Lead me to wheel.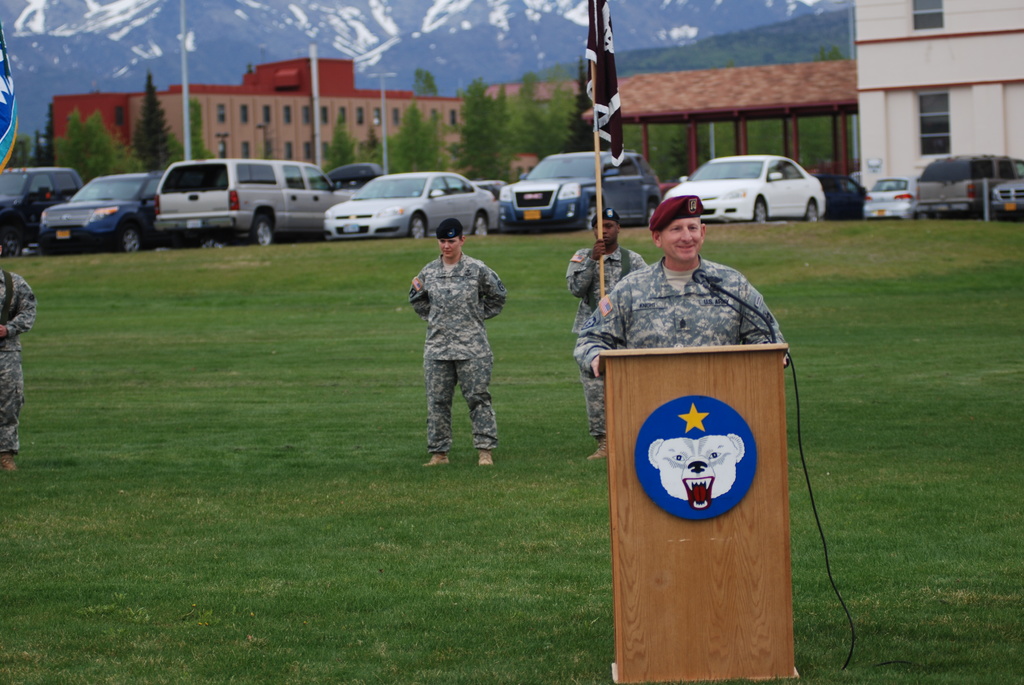
Lead to box=[803, 200, 819, 221].
